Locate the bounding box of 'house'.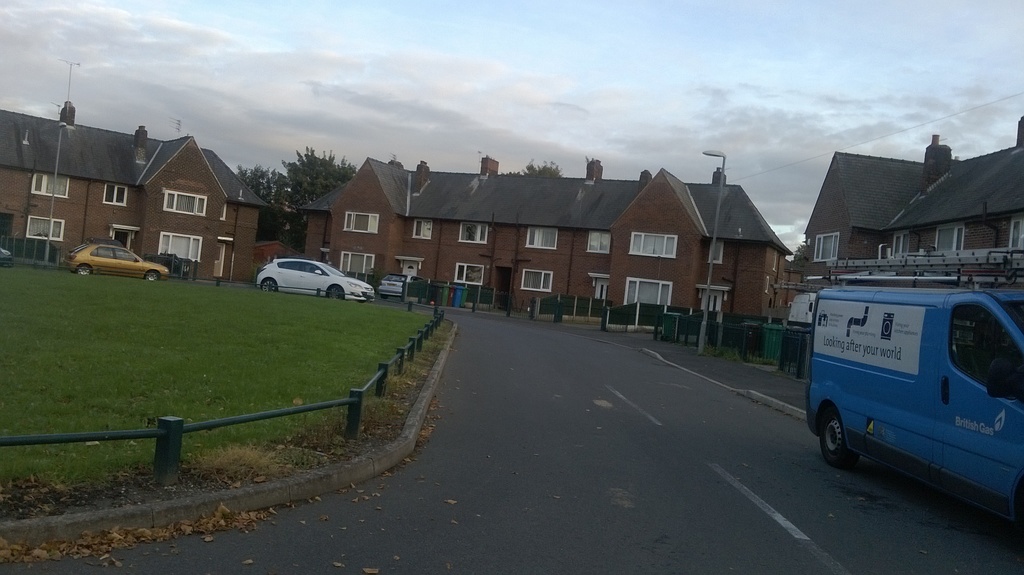
Bounding box: region(779, 115, 1023, 386).
